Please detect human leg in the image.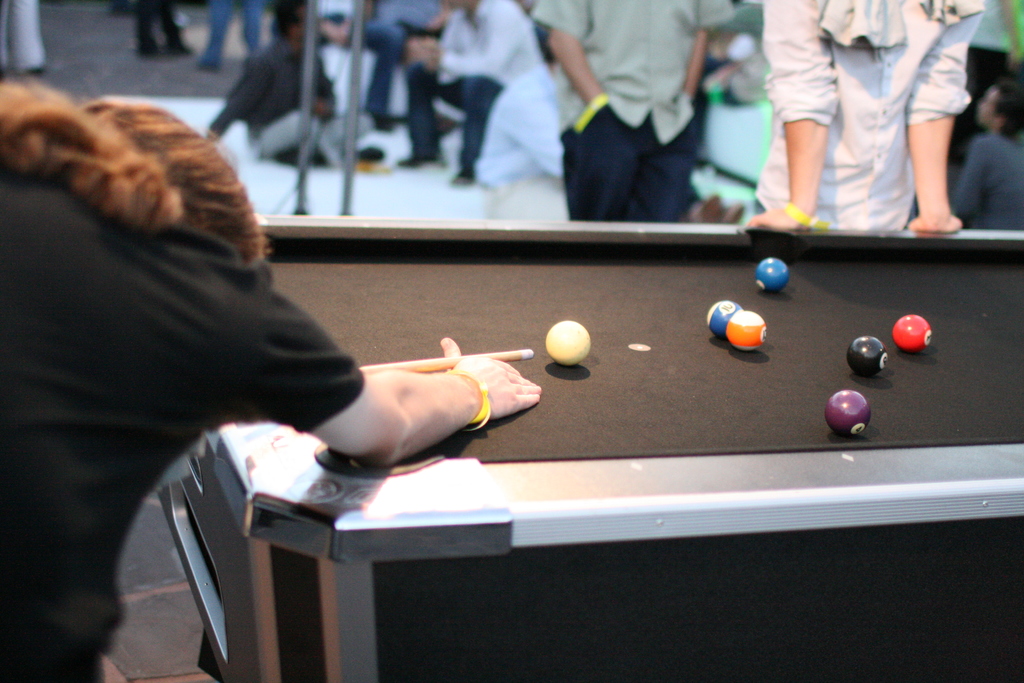
bbox=(620, 96, 702, 217).
